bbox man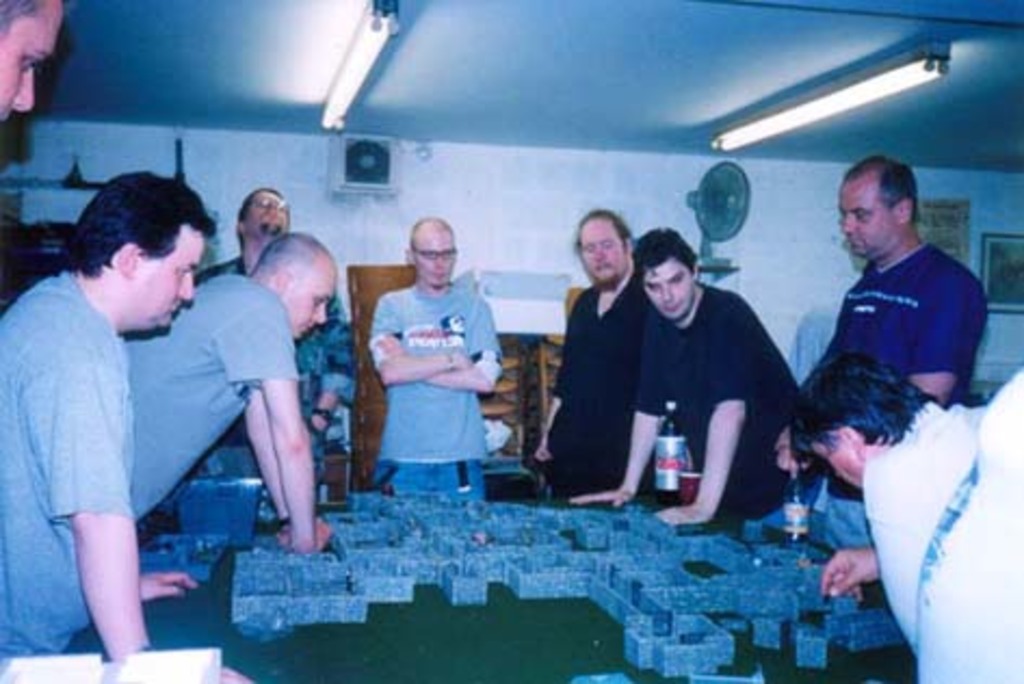
797/160/981/552
